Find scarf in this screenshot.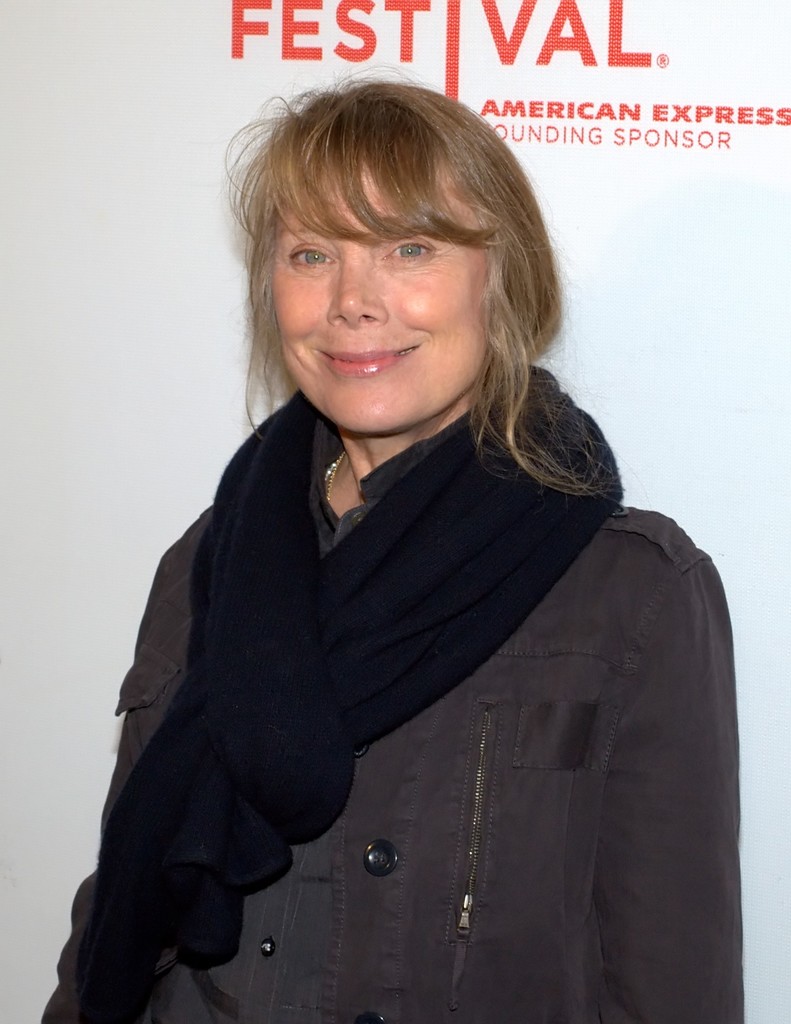
The bounding box for scarf is crop(65, 364, 625, 1009).
